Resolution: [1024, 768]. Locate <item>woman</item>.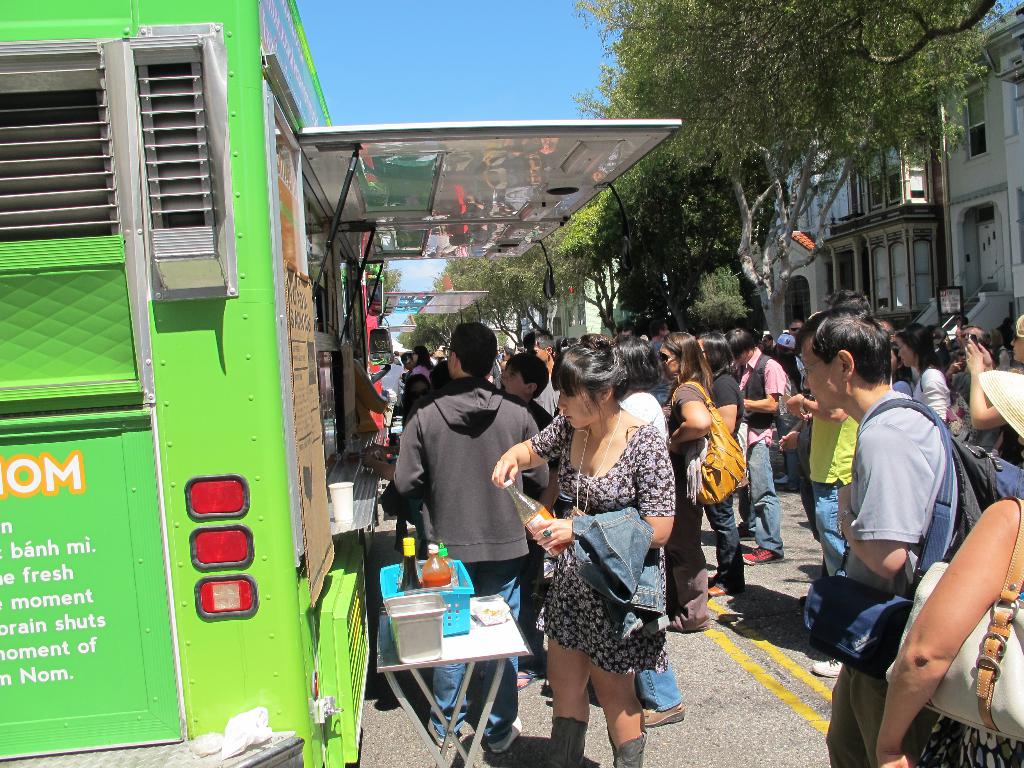
891/321/956/424.
